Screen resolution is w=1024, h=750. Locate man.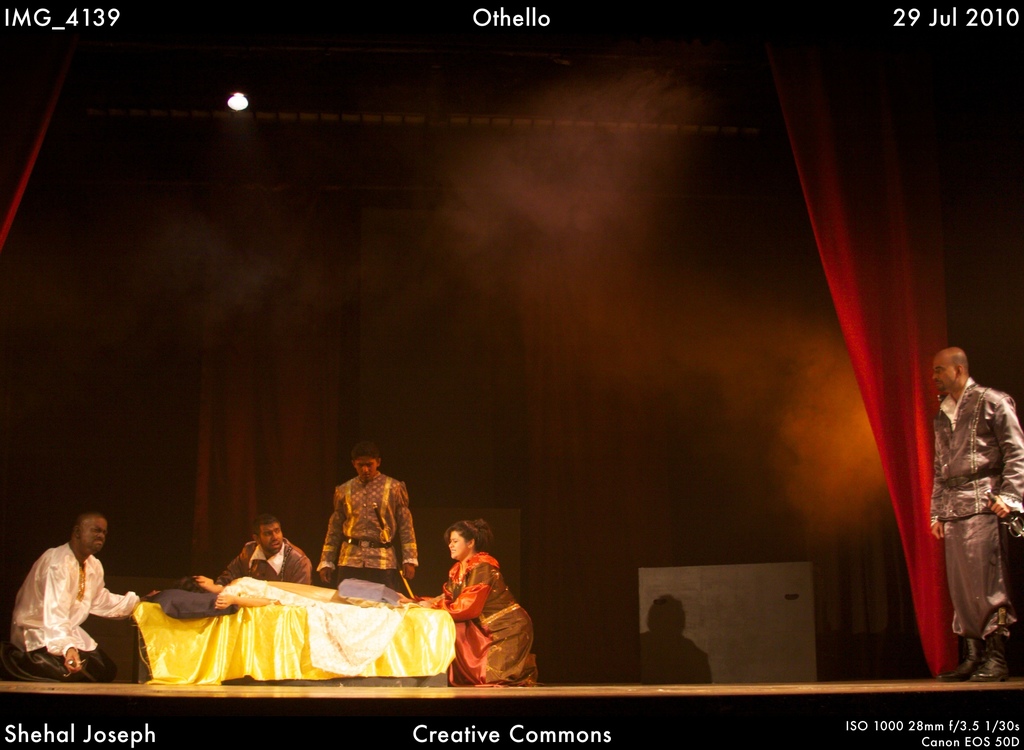
box(214, 518, 313, 582).
